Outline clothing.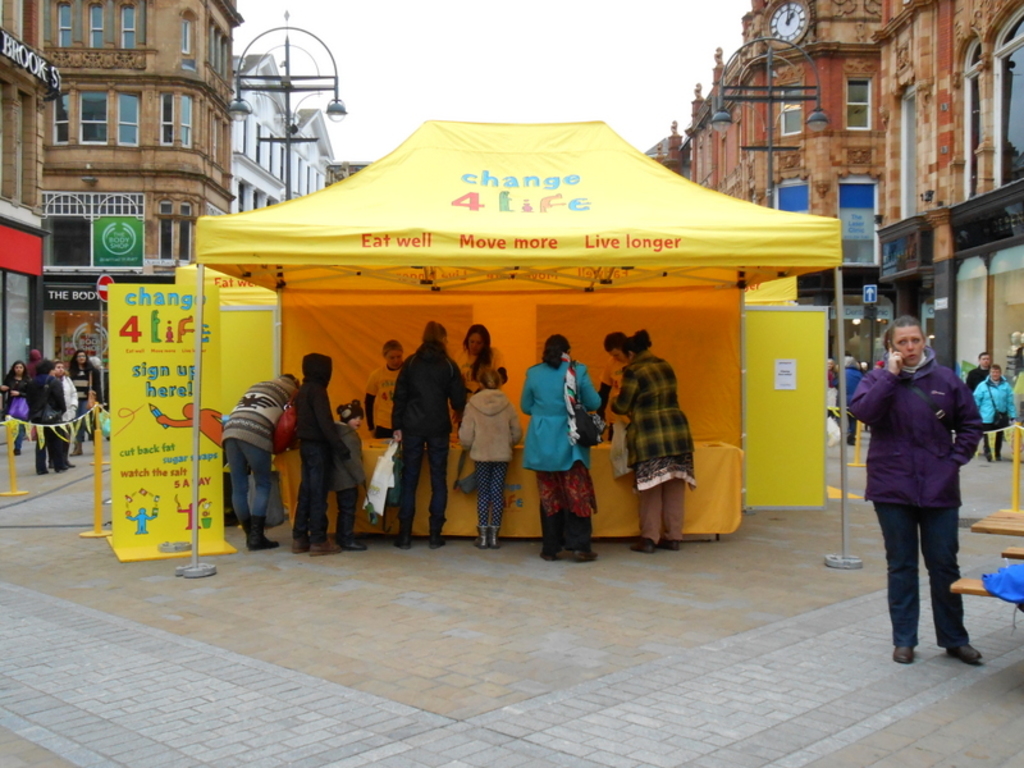
Outline: box=[524, 357, 596, 521].
